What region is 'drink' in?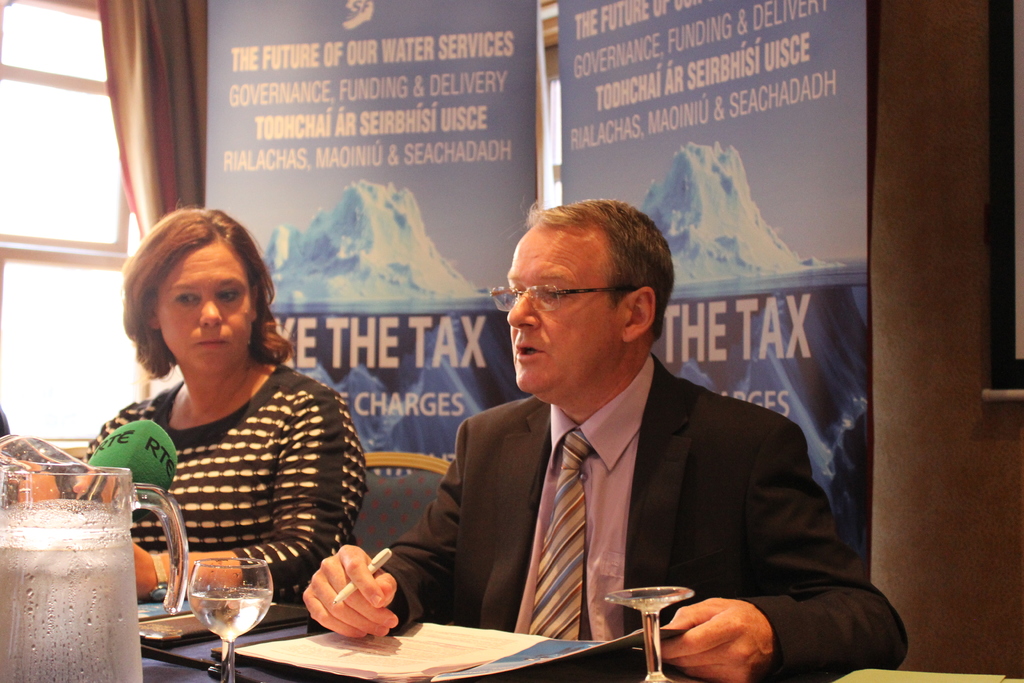
[left=167, top=547, right=261, bottom=659].
